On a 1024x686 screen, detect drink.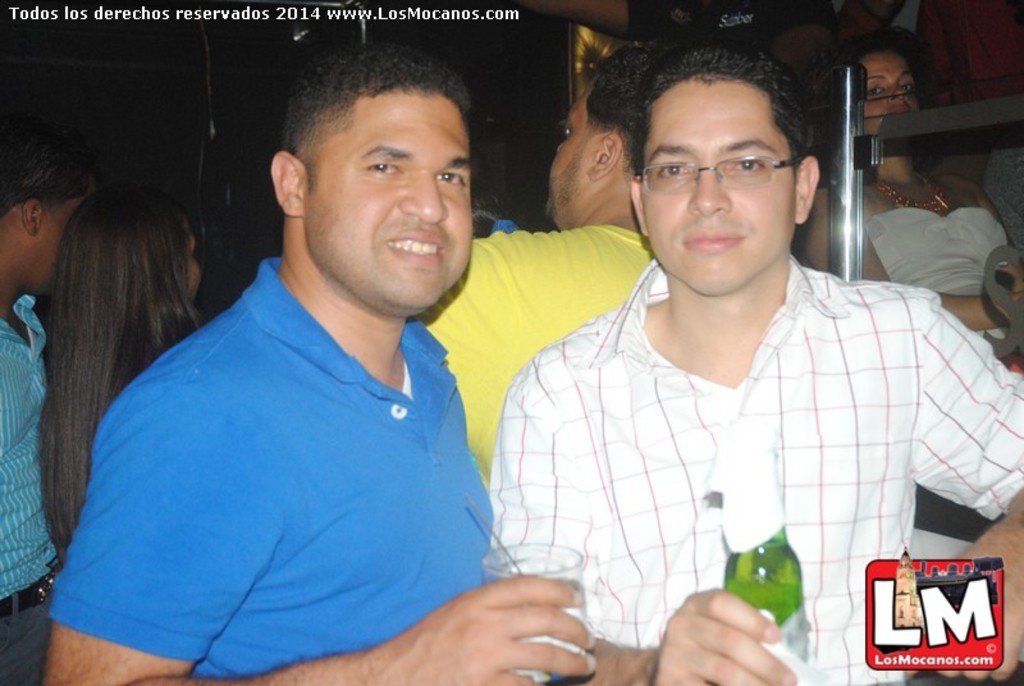
l=536, t=649, r=598, b=685.
